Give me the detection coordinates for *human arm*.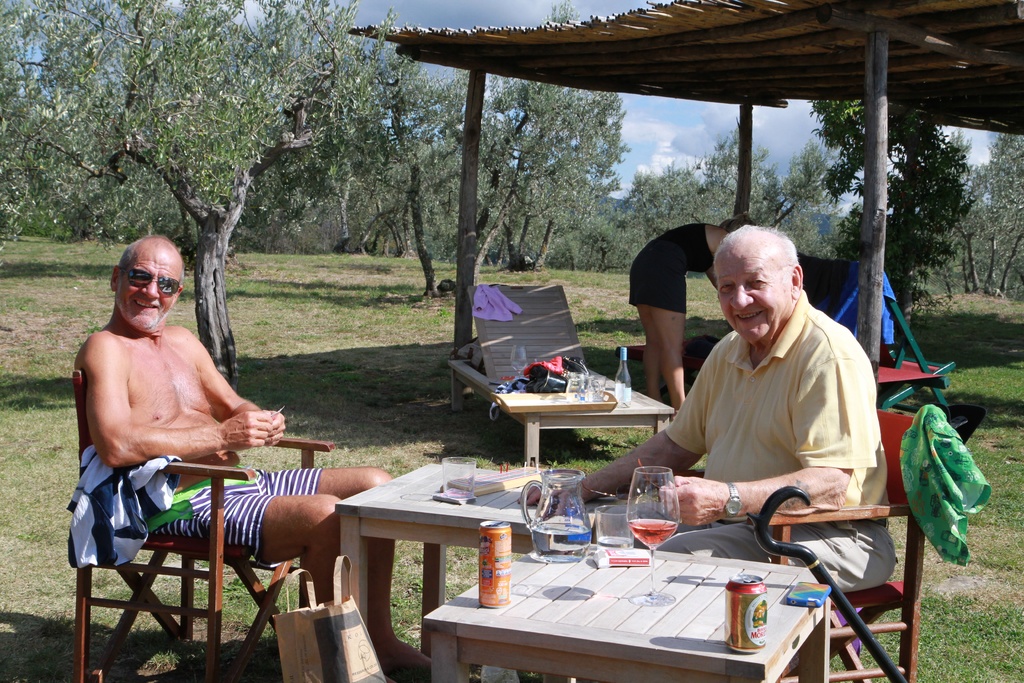
rect(518, 333, 727, 507).
